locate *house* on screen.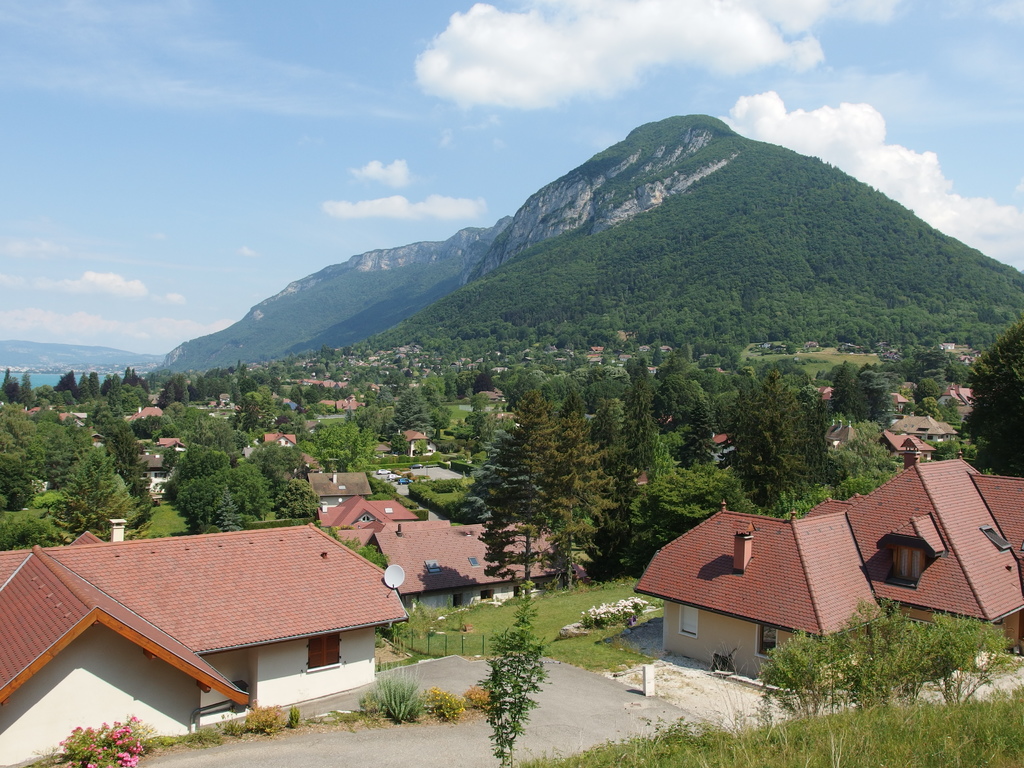
On screen at Rect(633, 463, 658, 489).
